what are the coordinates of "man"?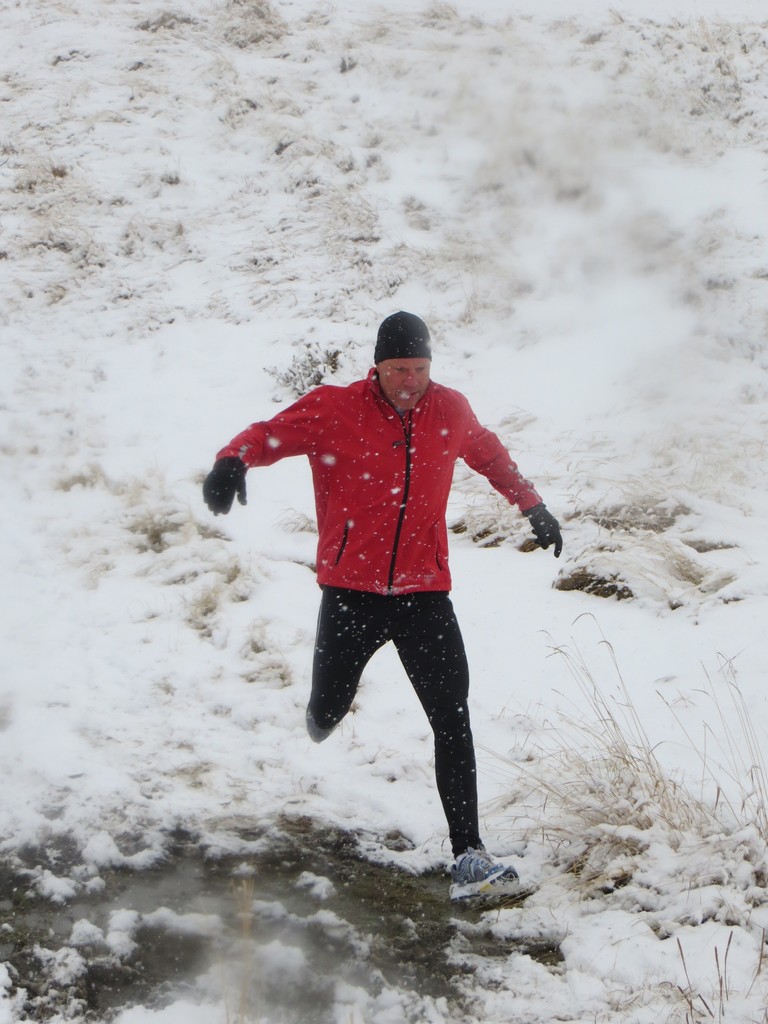
bbox(206, 299, 563, 878).
